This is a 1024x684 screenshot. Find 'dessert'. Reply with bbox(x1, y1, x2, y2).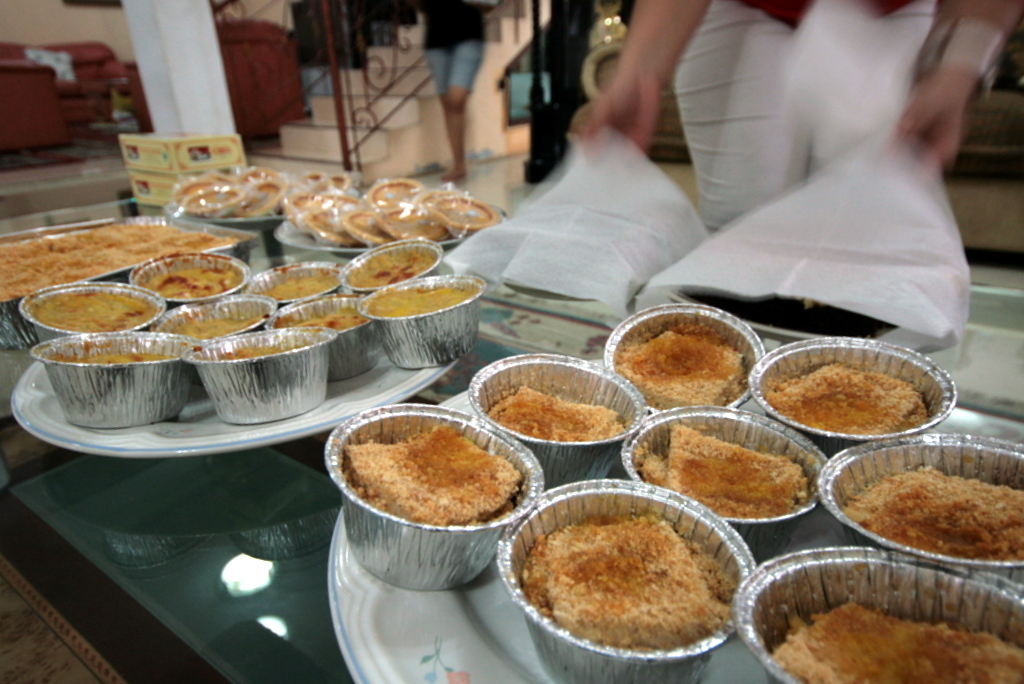
bbox(182, 169, 233, 205).
